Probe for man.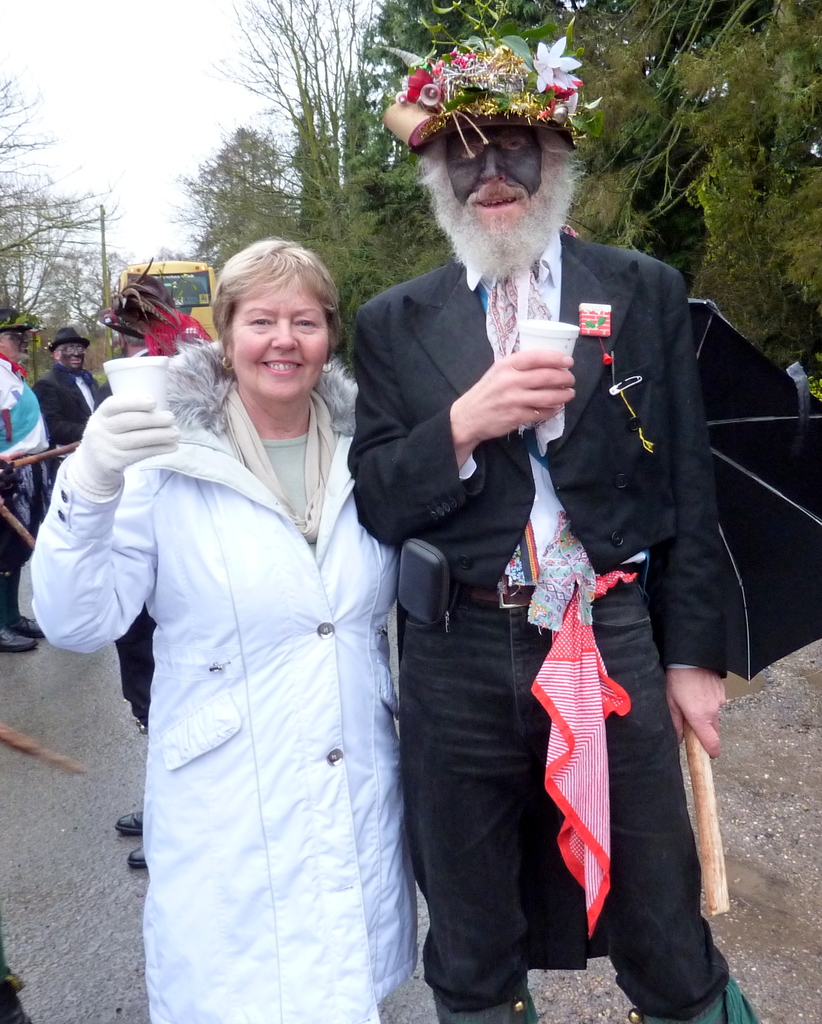
Probe result: rect(29, 324, 101, 476).
